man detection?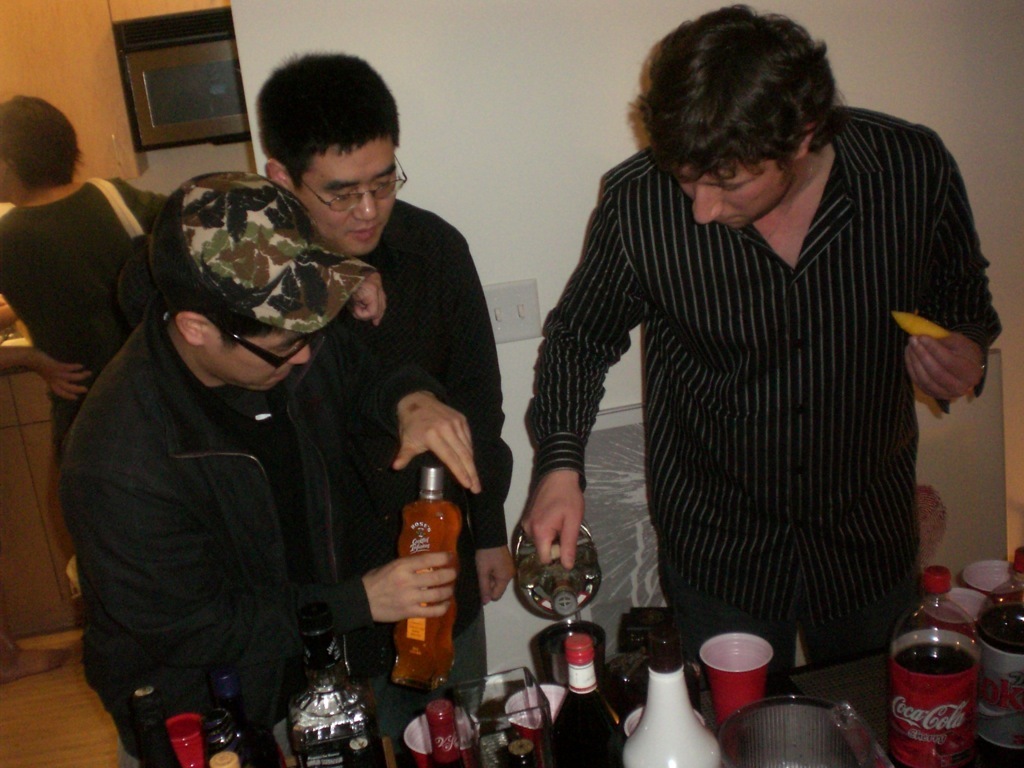
122:53:517:683
